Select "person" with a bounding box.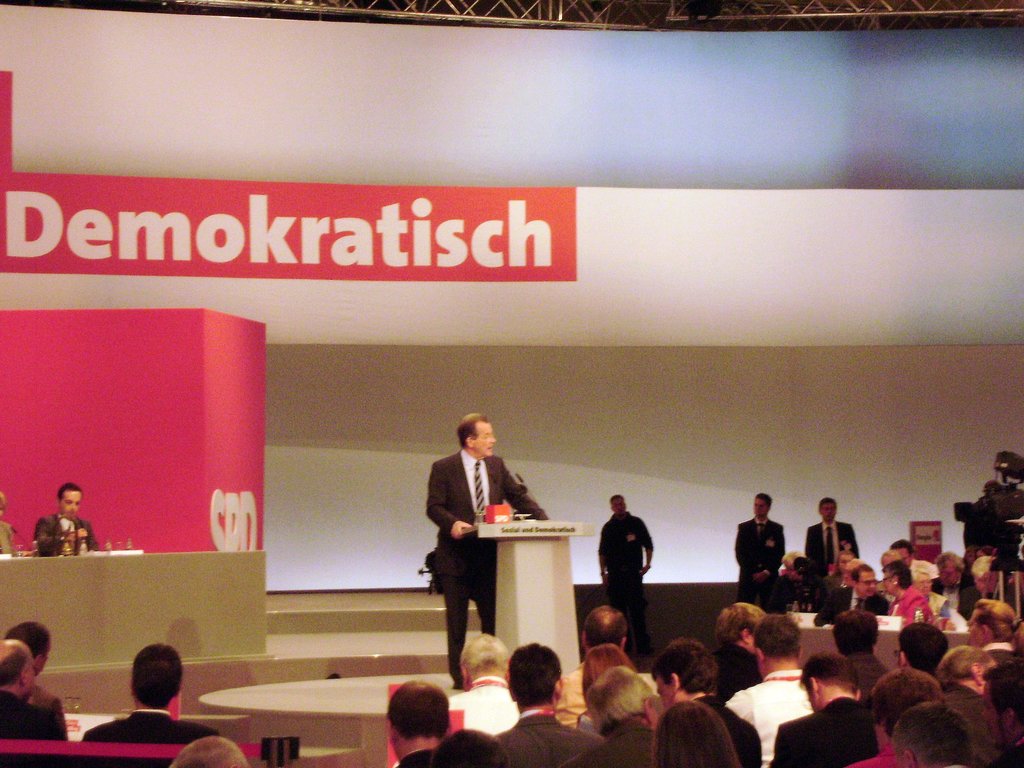
region(876, 663, 943, 726).
